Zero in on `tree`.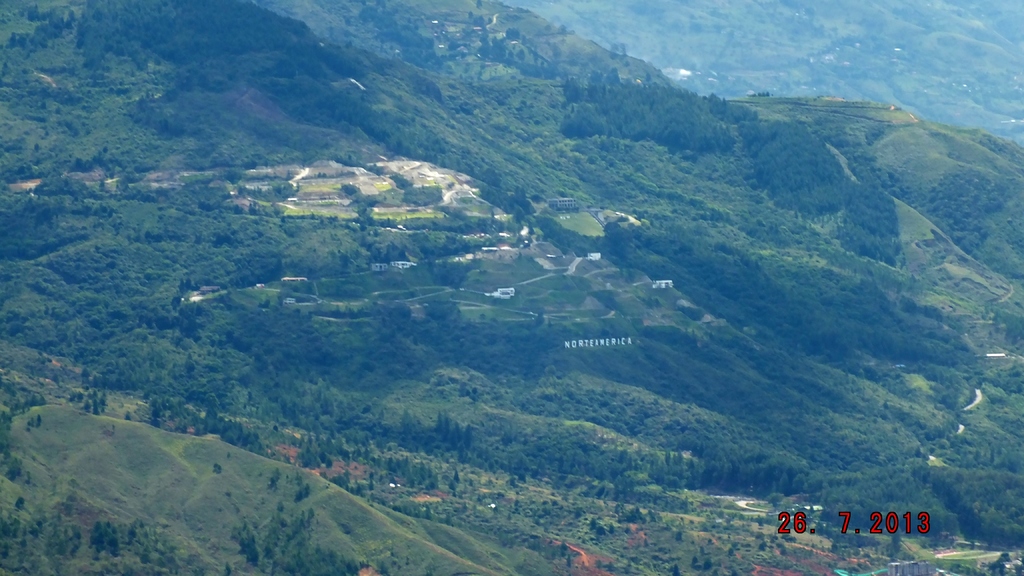
Zeroed in: [x1=604, y1=223, x2=639, y2=265].
